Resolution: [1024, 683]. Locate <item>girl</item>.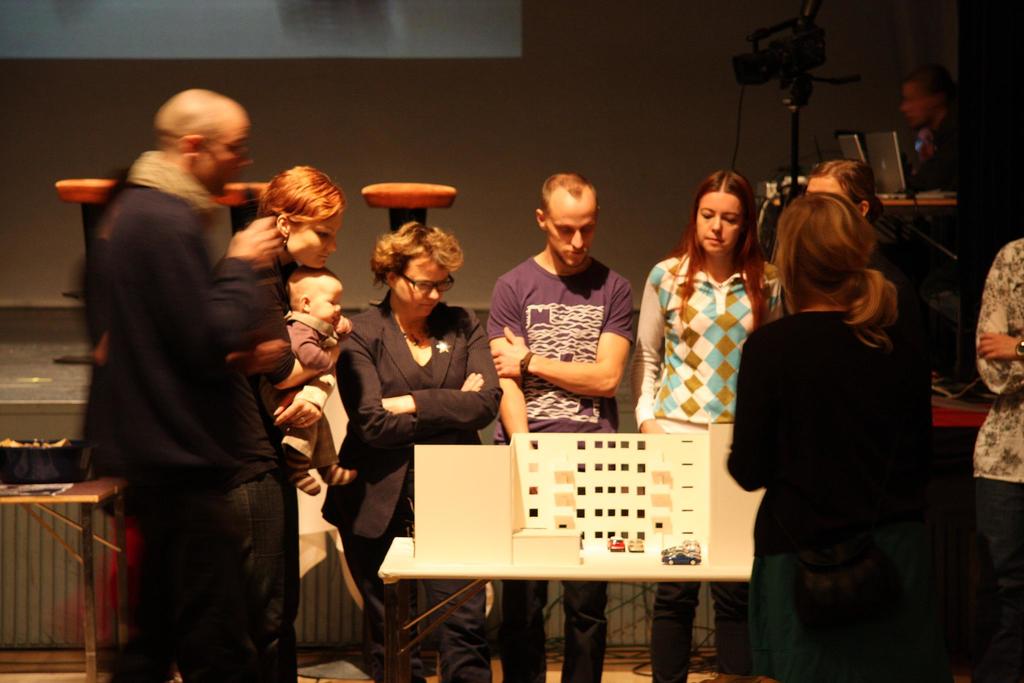
(725, 188, 931, 678).
